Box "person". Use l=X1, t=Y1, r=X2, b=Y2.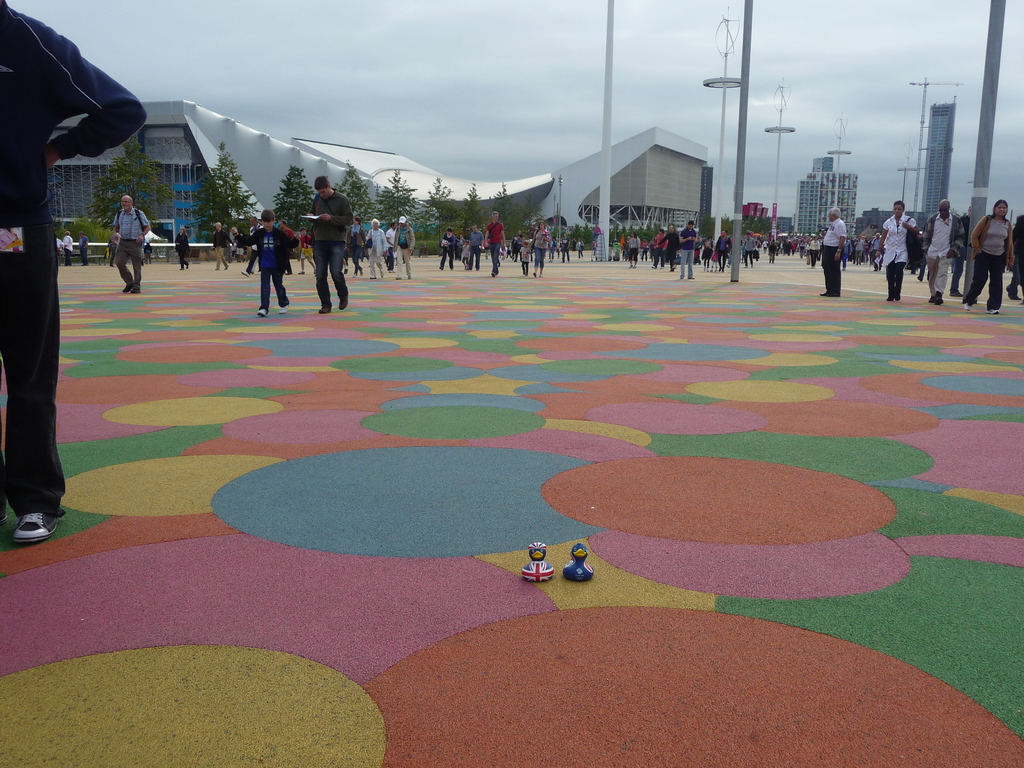
l=237, t=207, r=300, b=316.
